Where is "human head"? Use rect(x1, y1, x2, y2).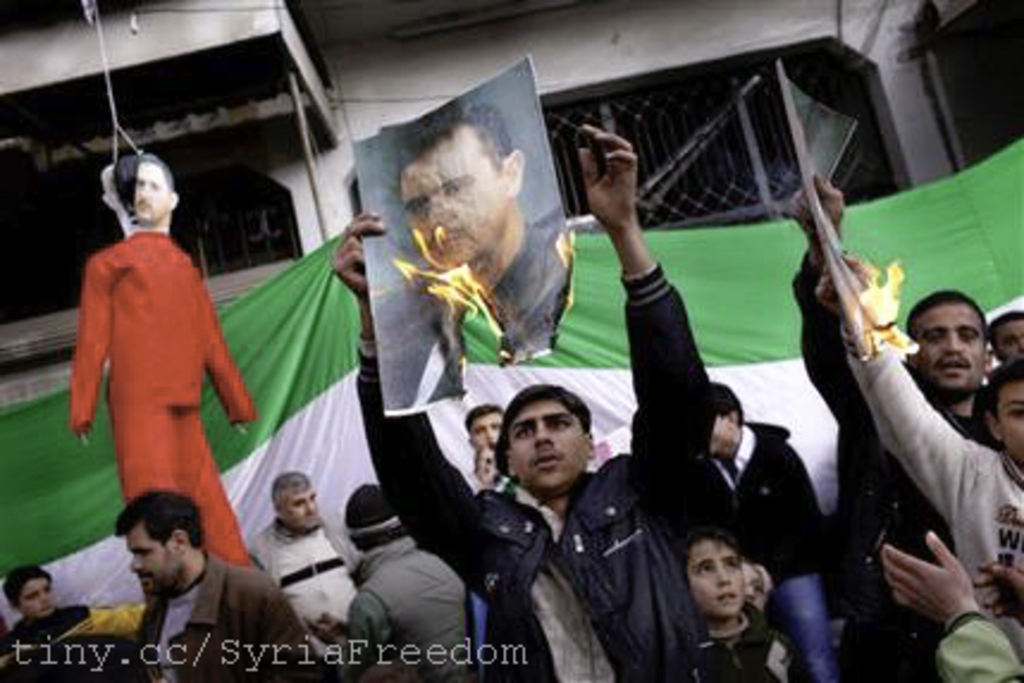
rect(461, 401, 504, 456).
